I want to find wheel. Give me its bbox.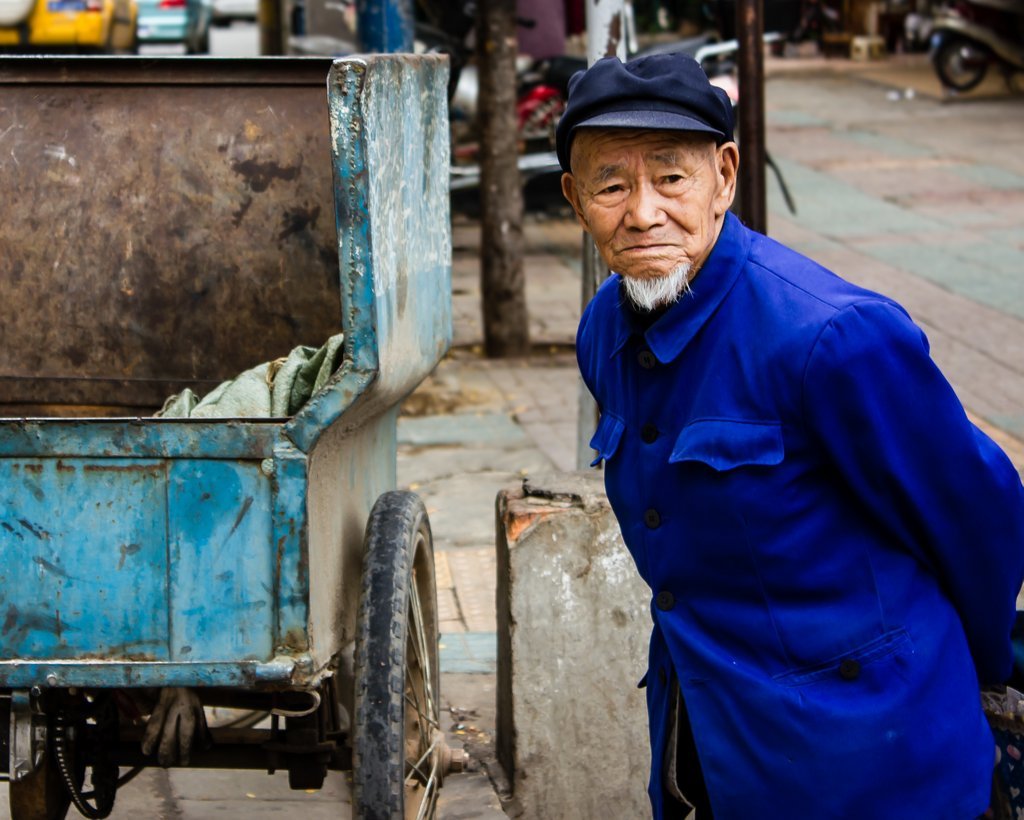
939:37:984:96.
